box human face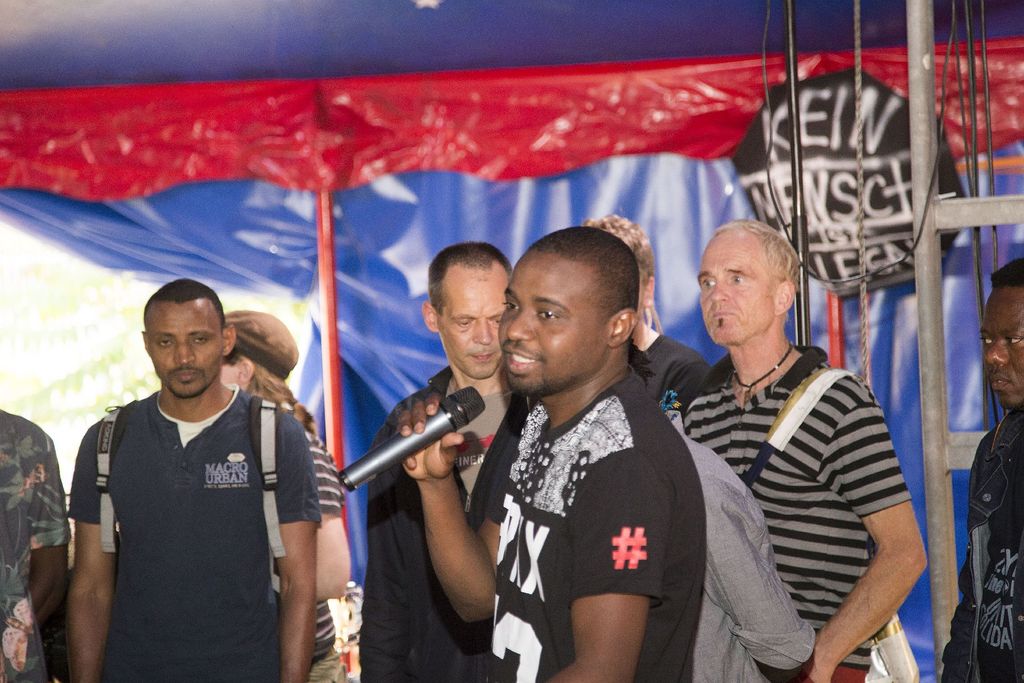
left=980, top=290, right=1023, bottom=406
